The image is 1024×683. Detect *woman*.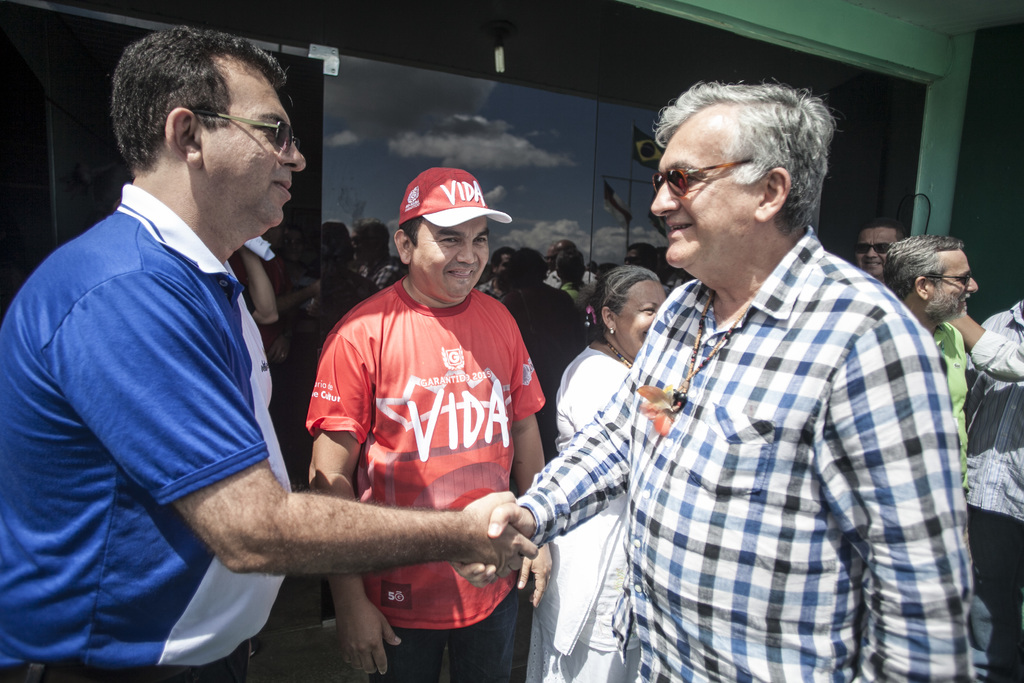
Detection: (527,266,666,682).
